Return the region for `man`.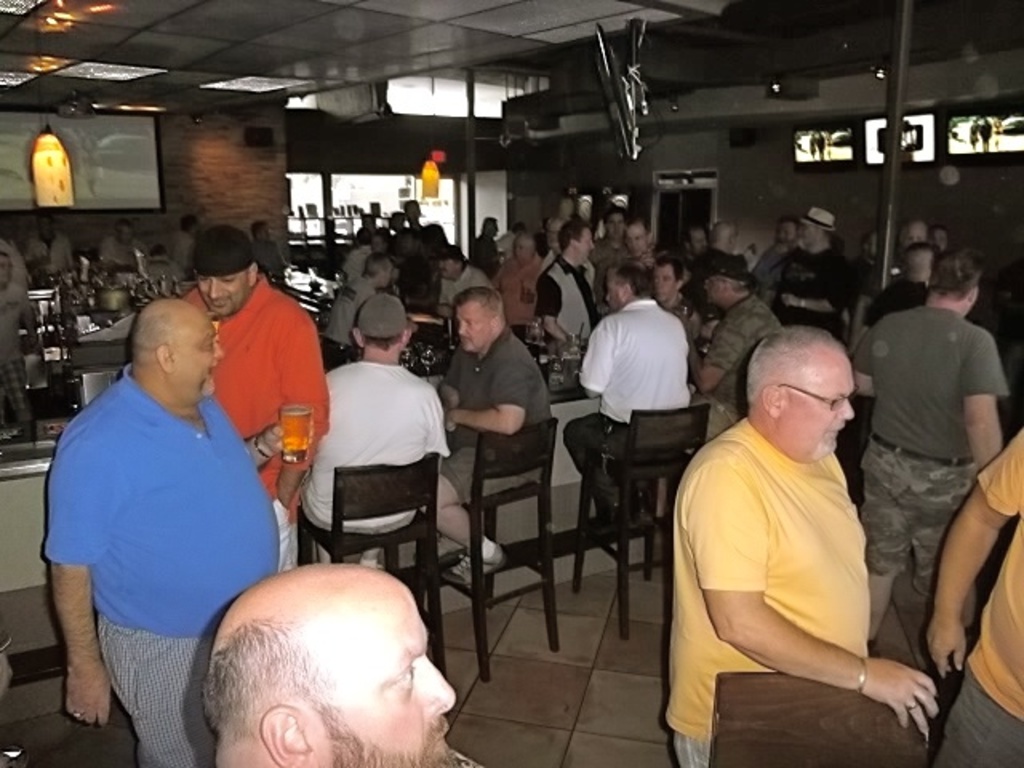
crop(590, 203, 635, 280).
